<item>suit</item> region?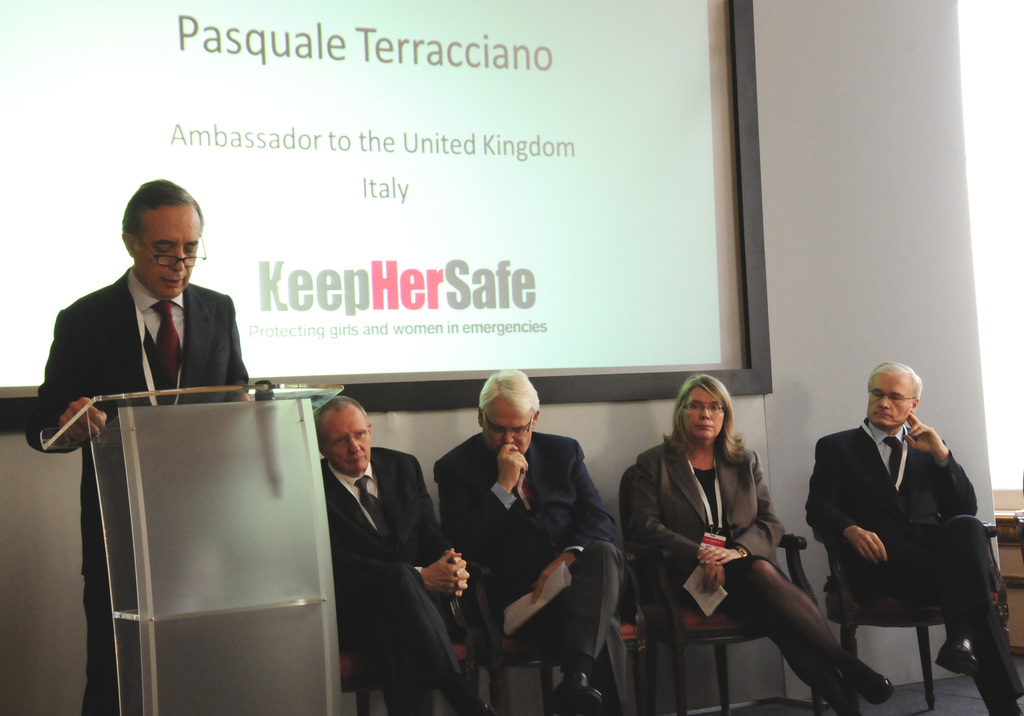
620,436,782,600
